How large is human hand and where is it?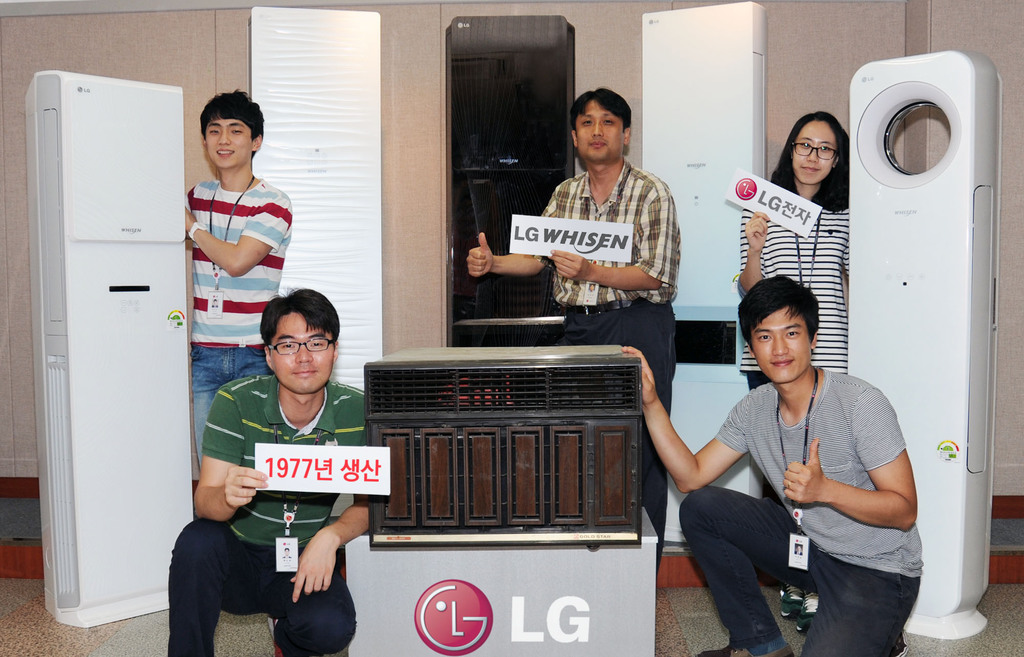
Bounding box: [x1=184, y1=207, x2=196, y2=233].
